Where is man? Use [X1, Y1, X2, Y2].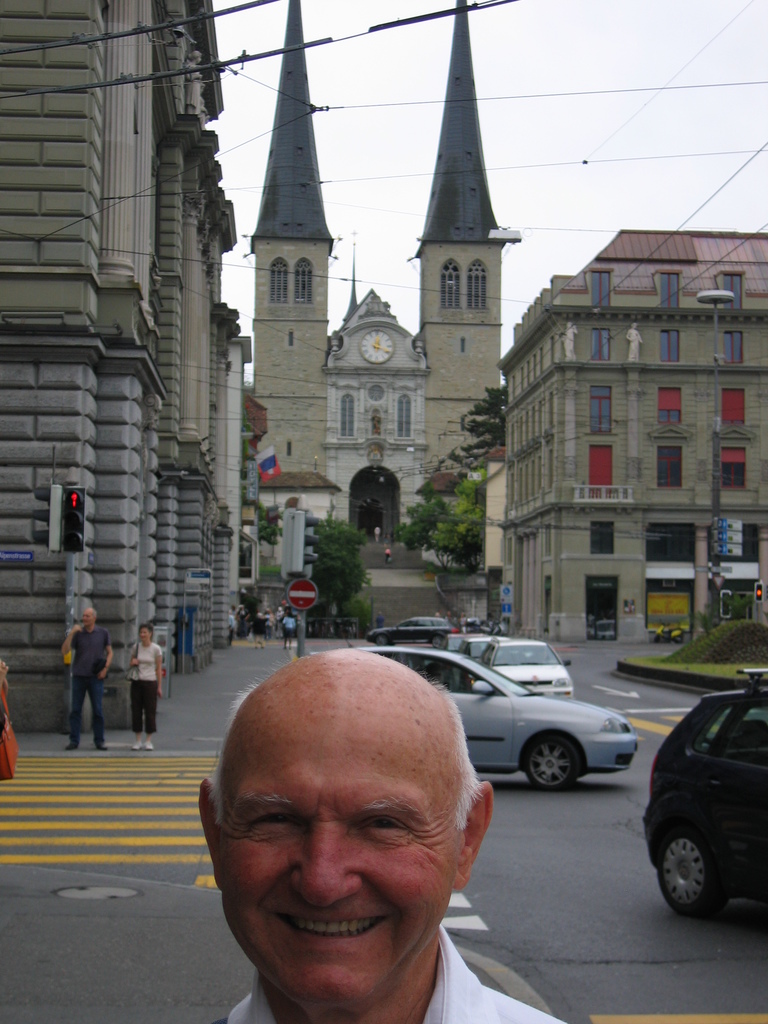
[60, 609, 117, 762].
